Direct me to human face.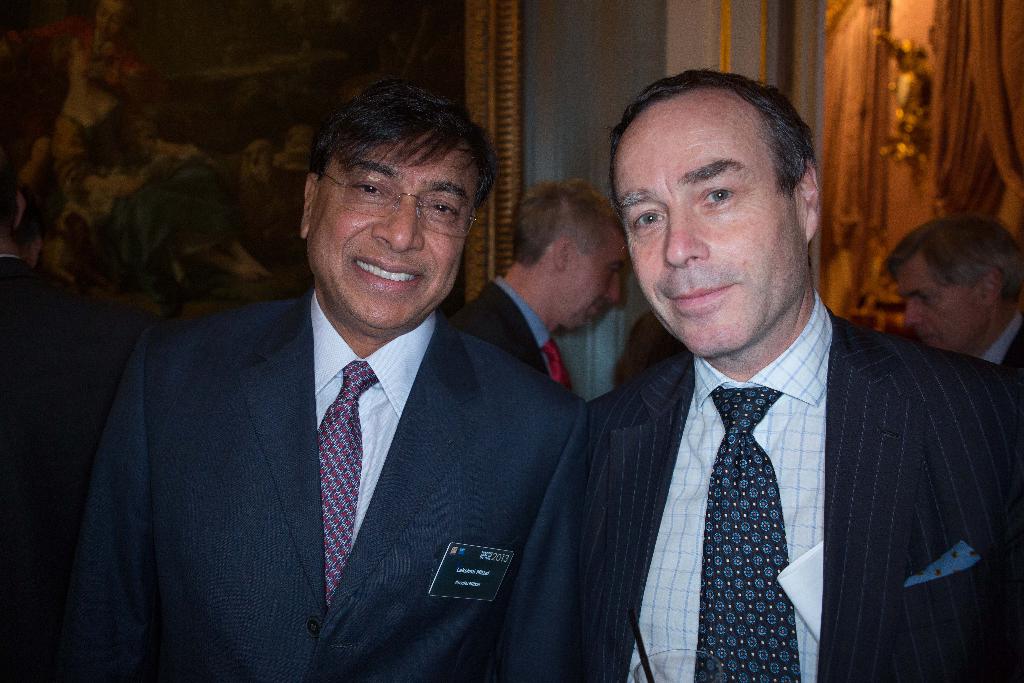
Direction: {"left": 612, "top": 120, "right": 797, "bottom": 360}.
